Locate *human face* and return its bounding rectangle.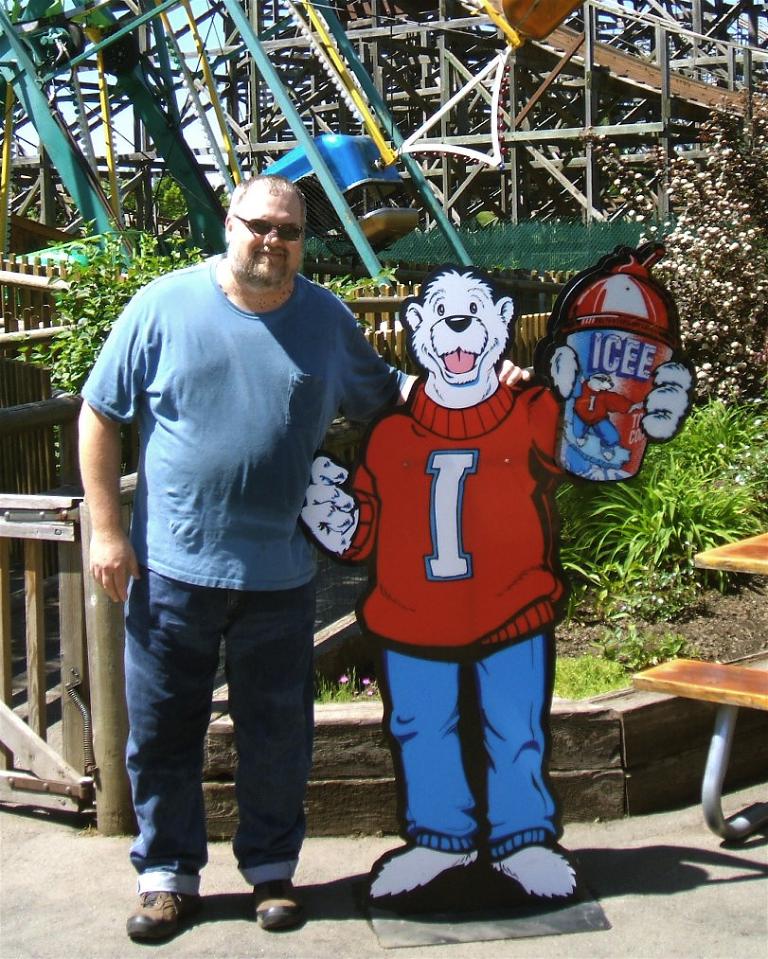
<region>232, 197, 304, 287</region>.
